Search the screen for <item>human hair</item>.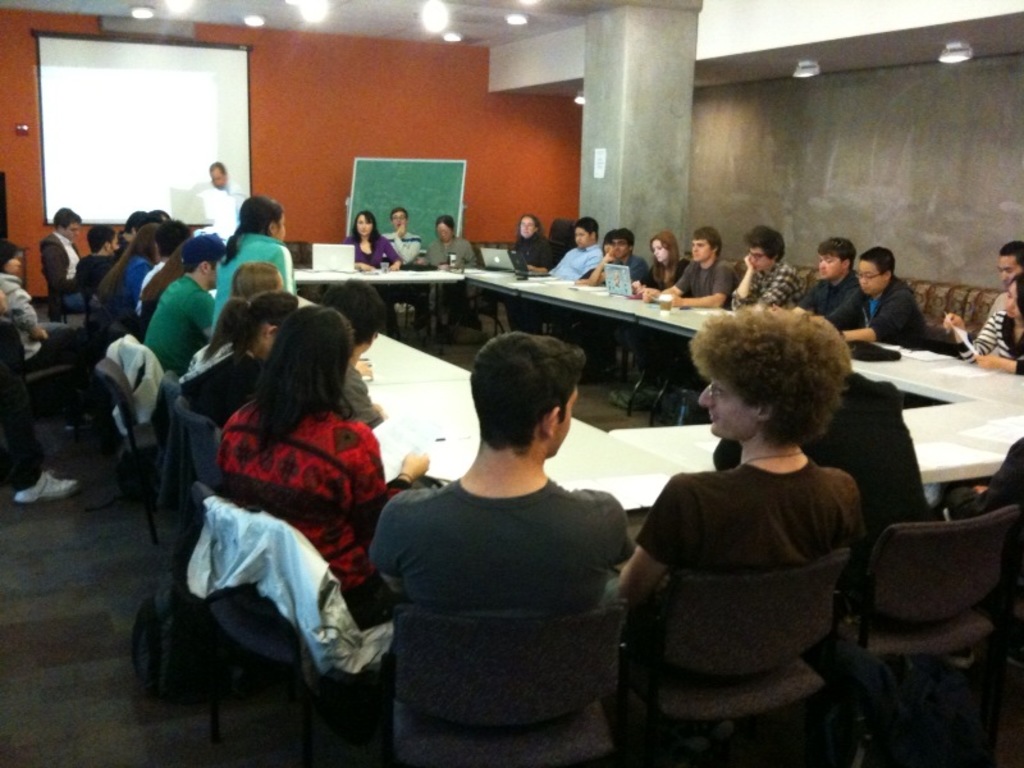
Found at [650,236,687,276].
